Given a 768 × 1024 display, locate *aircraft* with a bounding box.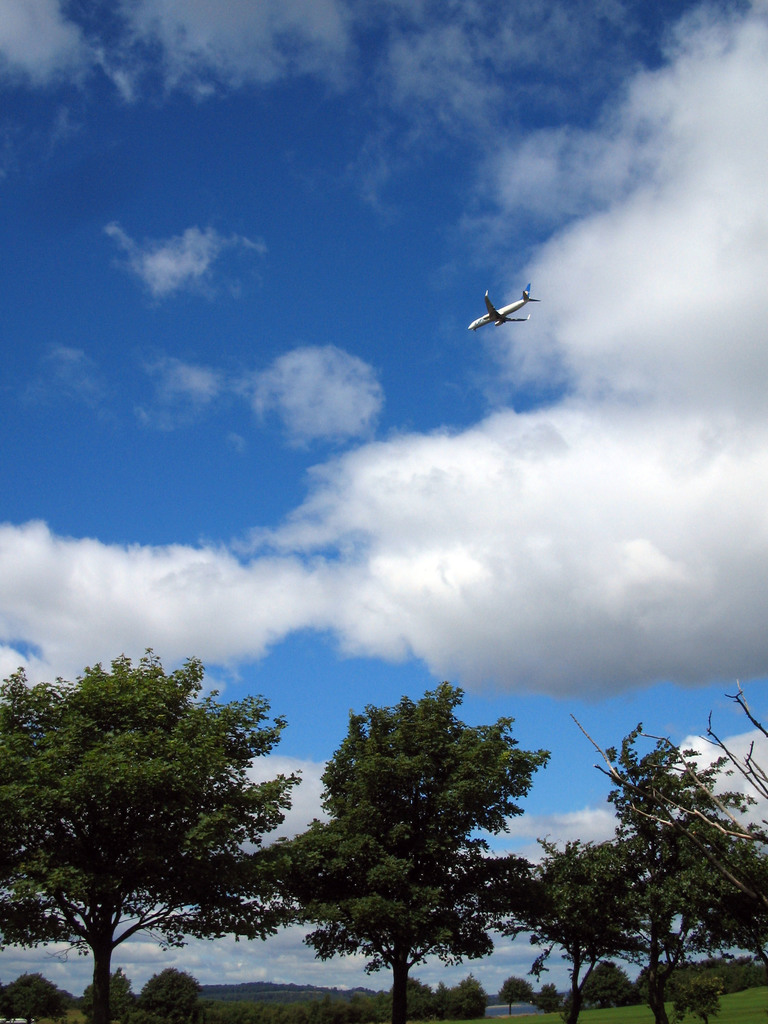
Located: <region>468, 280, 543, 332</region>.
